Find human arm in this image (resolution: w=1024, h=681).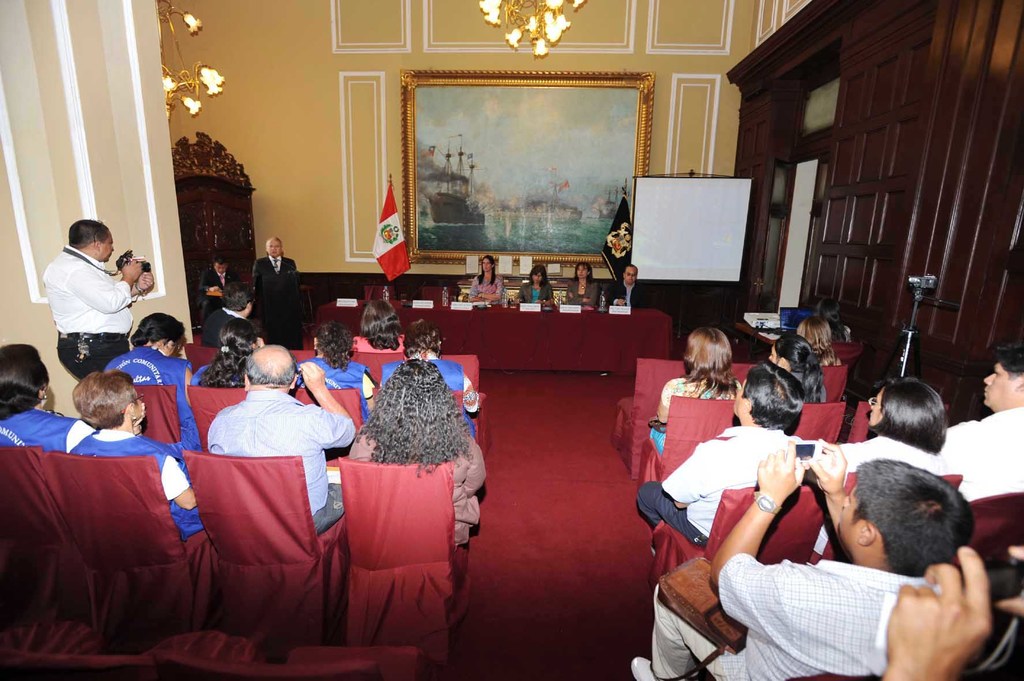
x1=166 y1=461 x2=195 y2=511.
